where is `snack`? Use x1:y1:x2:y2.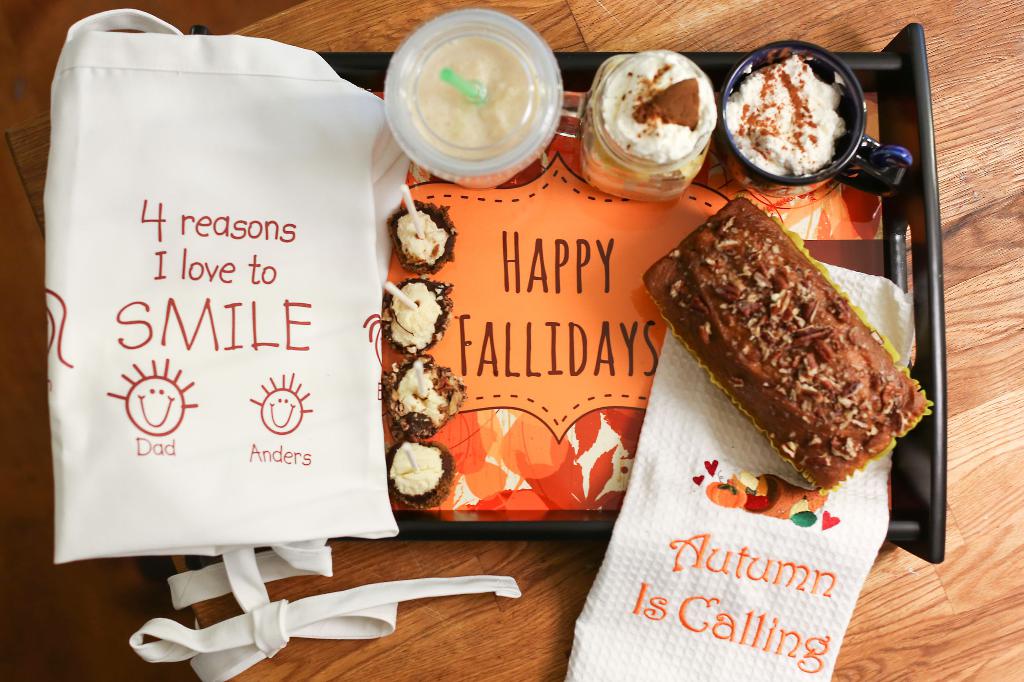
386:186:462:278.
